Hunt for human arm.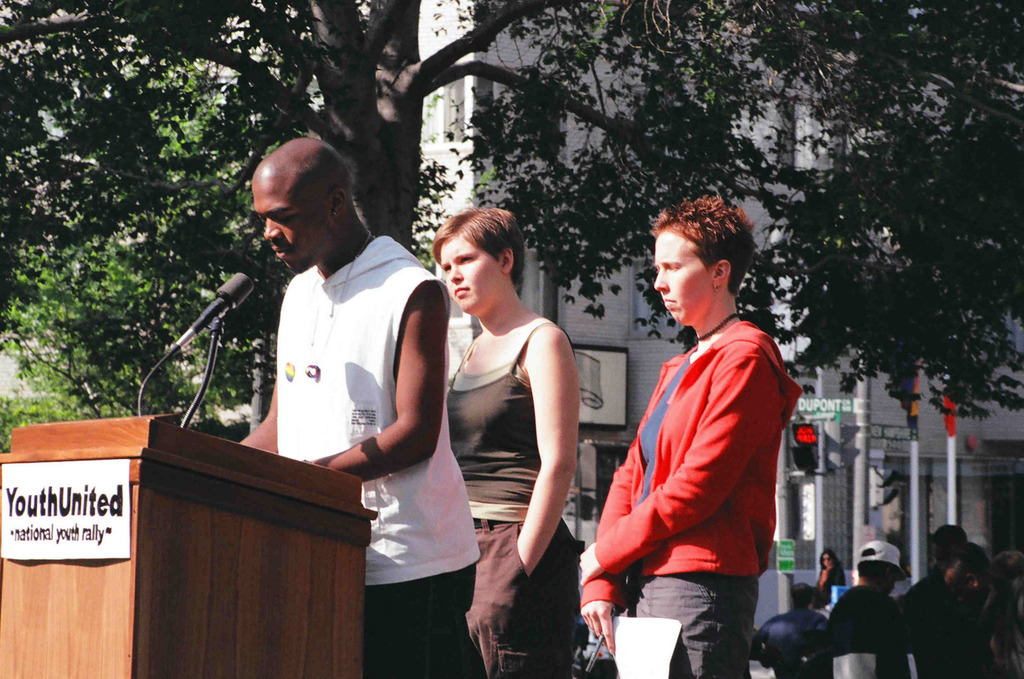
Hunted down at (577,330,776,584).
